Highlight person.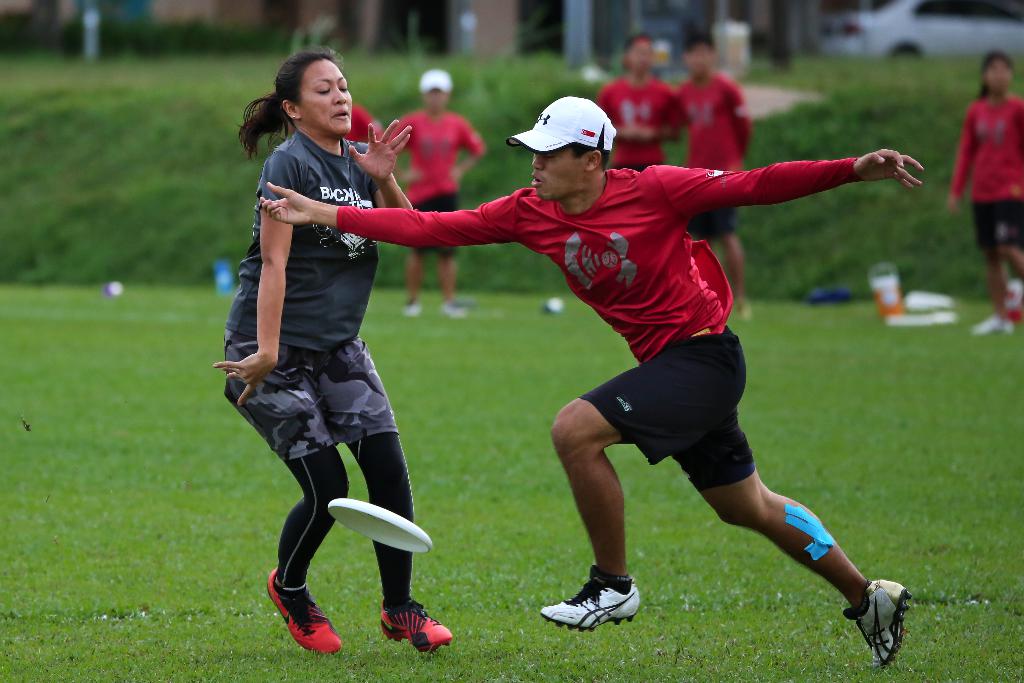
Highlighted region: 253:89:922:671.
